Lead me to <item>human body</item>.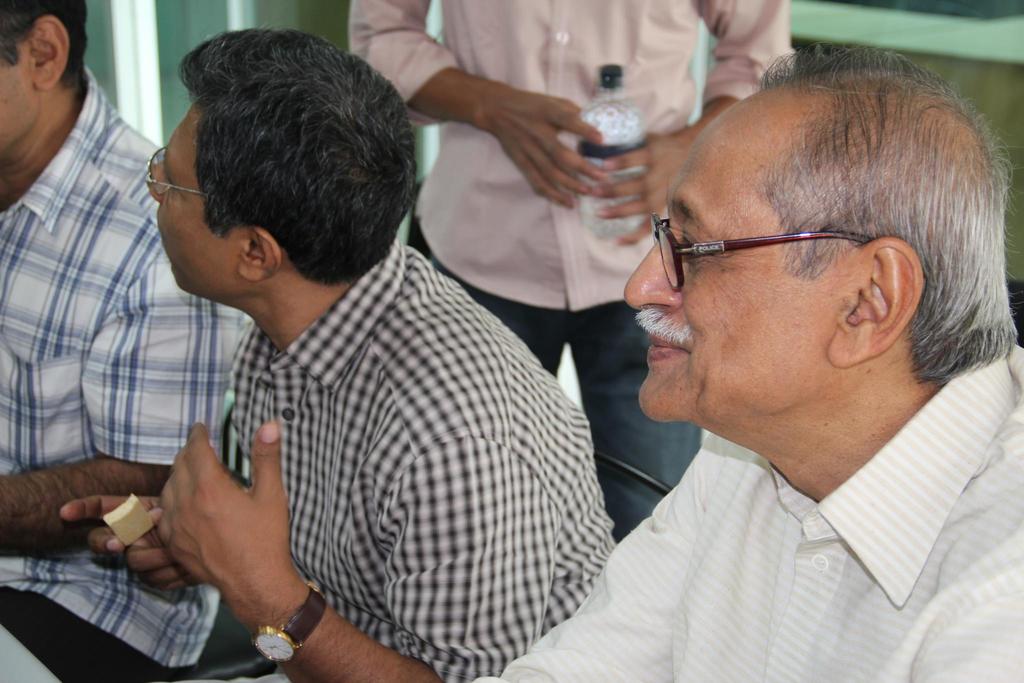
Lead to bbox(481, 344, 1023, 682).
